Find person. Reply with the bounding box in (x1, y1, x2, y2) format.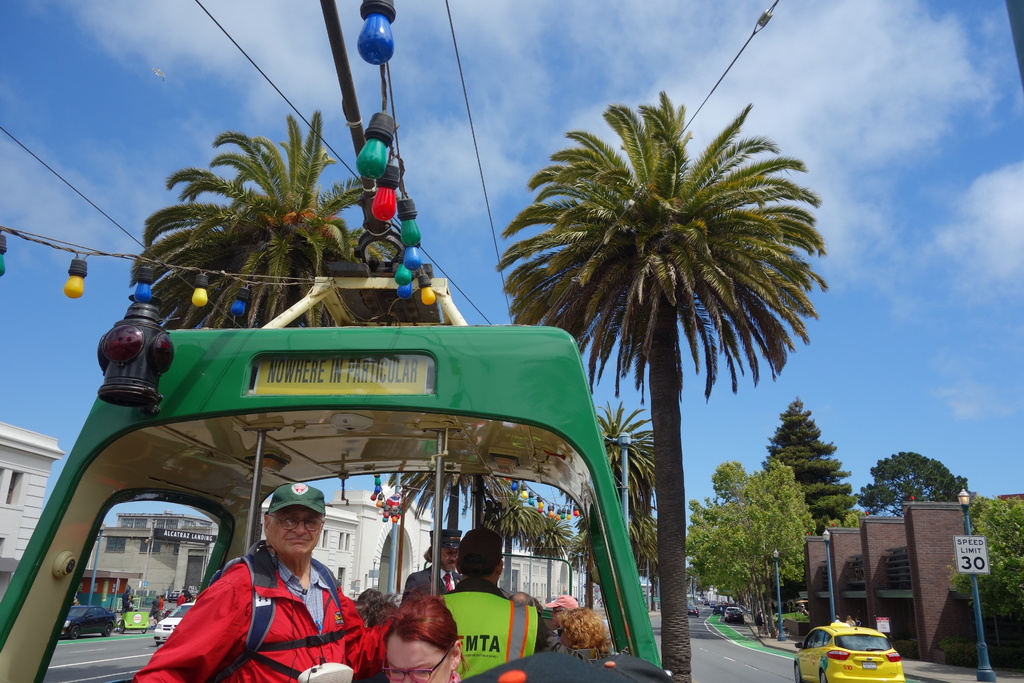
(149, 597, 157, 623).
